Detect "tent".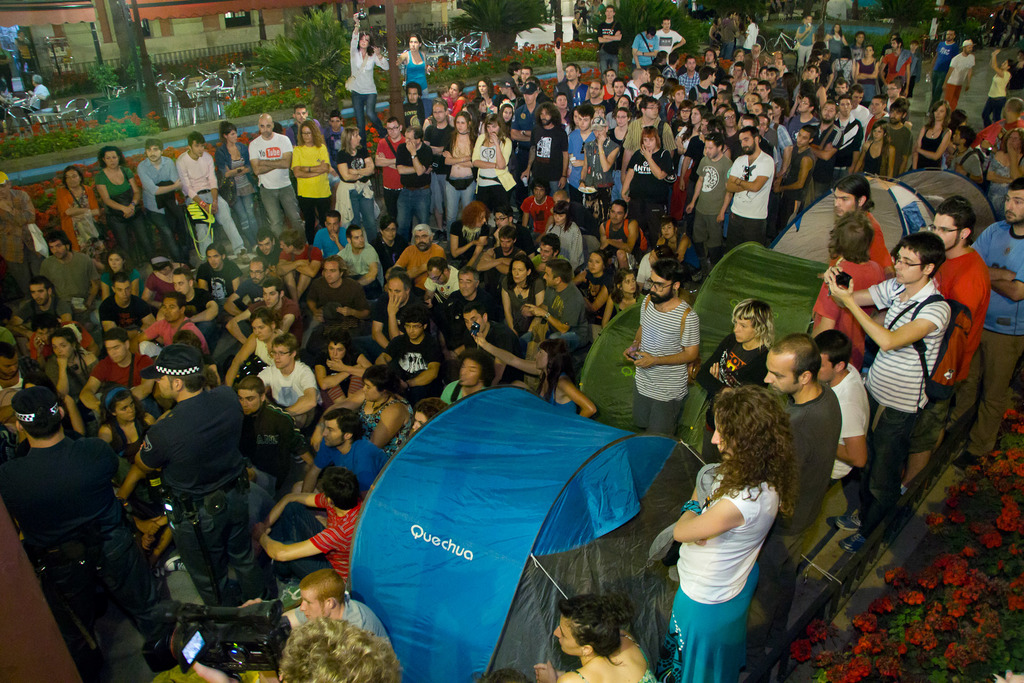
Detected at 746 165 938 281.
